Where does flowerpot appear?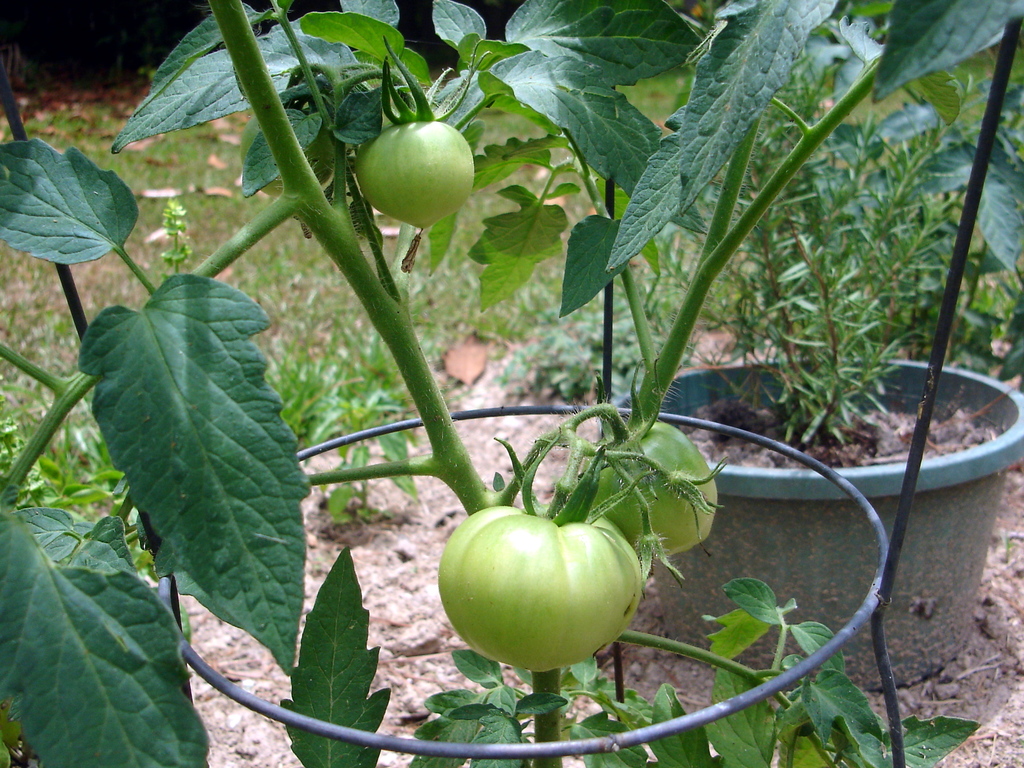
Appears at BBox(618, 353, 1023, 688).
